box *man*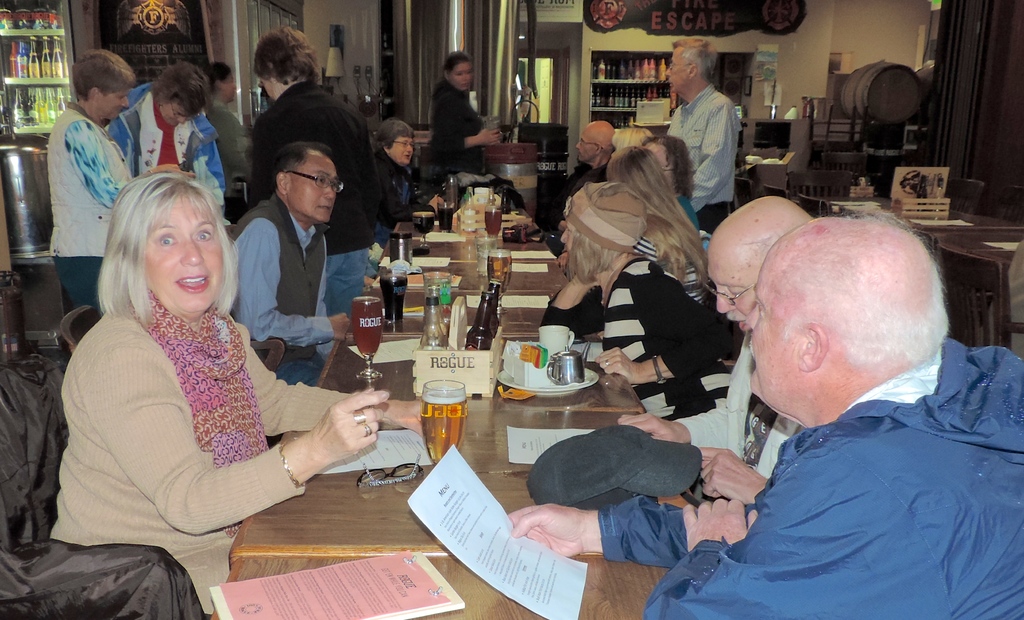
[225, 139, 348, 439]
